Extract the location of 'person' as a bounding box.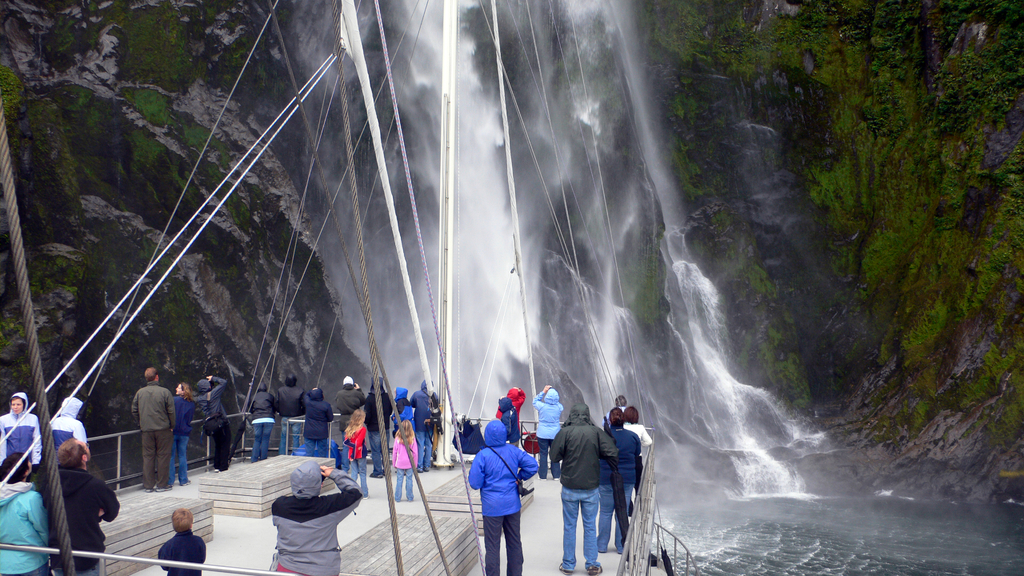
[x1=0, y1=456, x2=52, y2=575].
